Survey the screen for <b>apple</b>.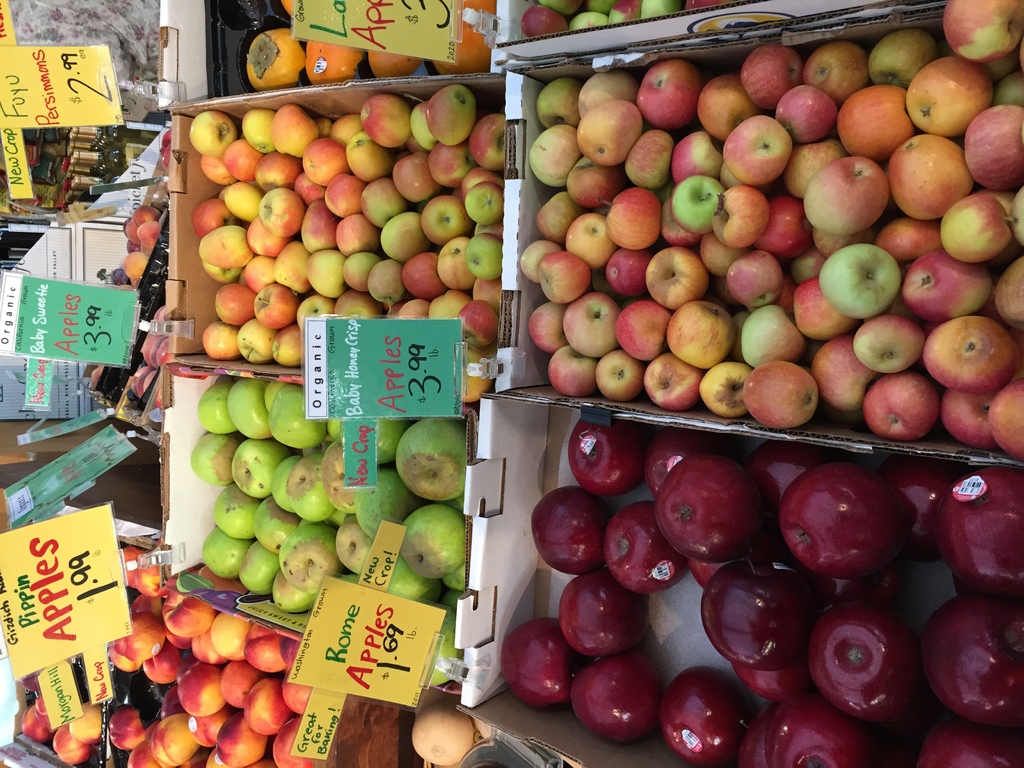
Survey found: pyautogui.locateOnScreen(15, 705, 48, 745).
